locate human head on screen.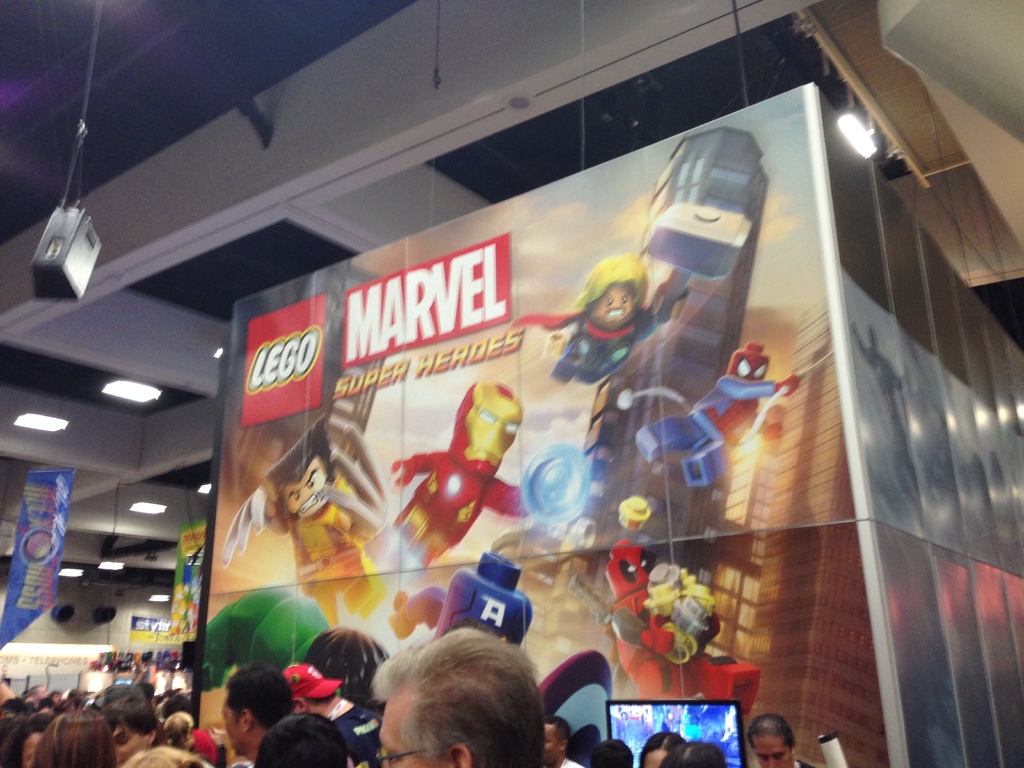
On screen at x1=262, y1=422, x2=338, y2=520.
